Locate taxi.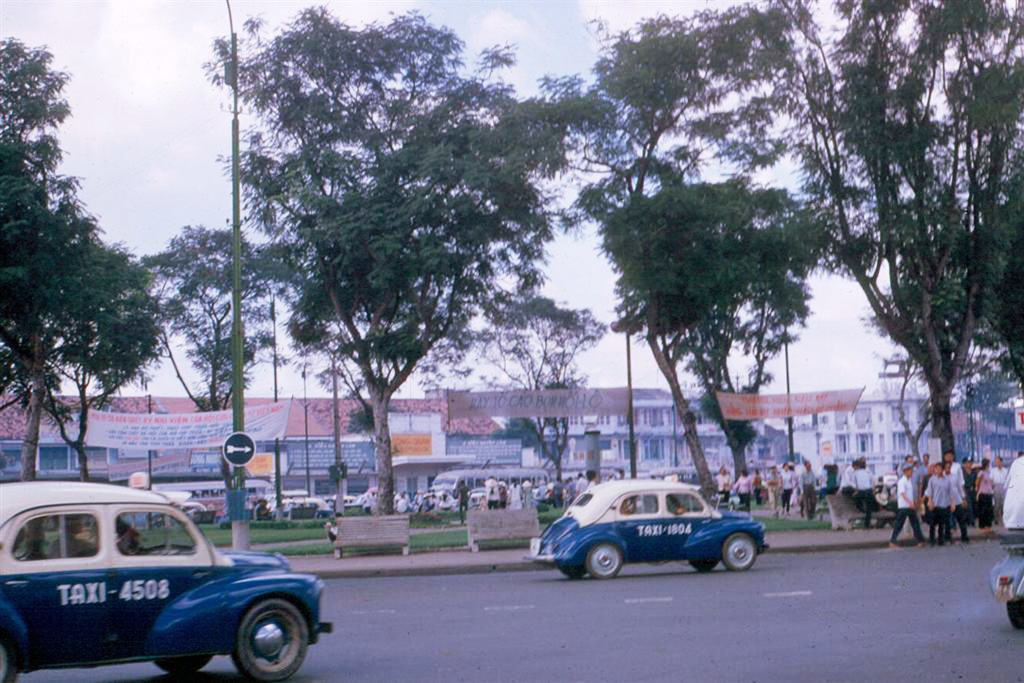
Bounding box: {"x1": 9, "y1": 472, "x2": 348, "y2": 674}.
